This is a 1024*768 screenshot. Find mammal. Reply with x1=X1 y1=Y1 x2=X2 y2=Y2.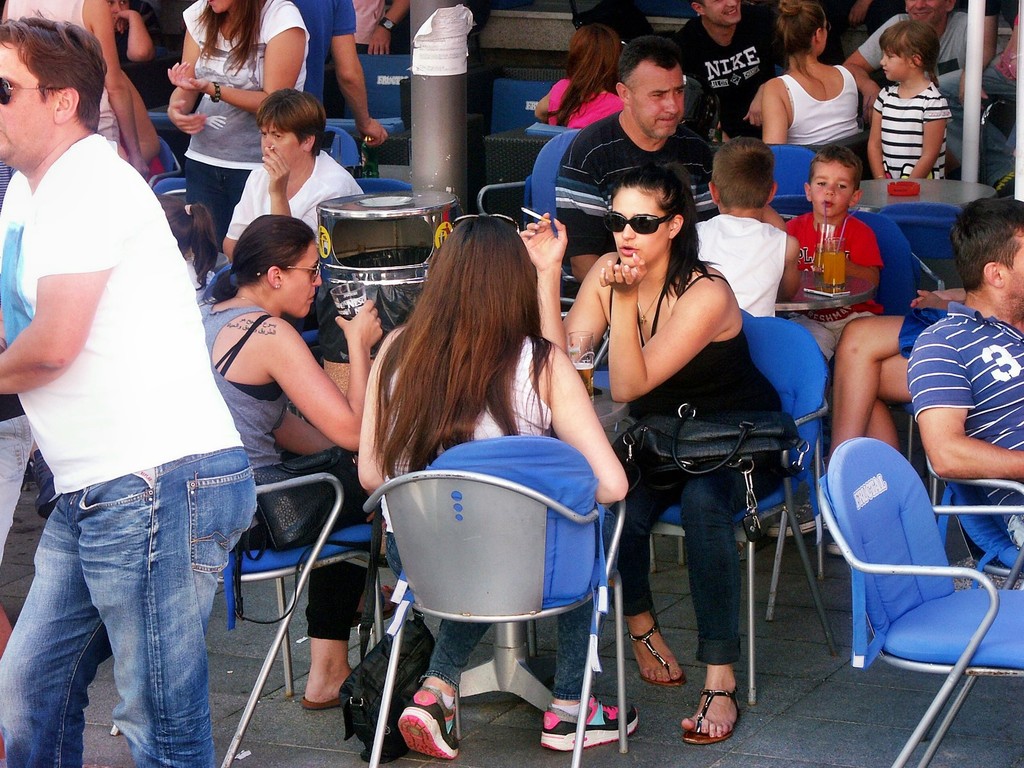
x1=155 y1=193 x2=218 y2=304.
